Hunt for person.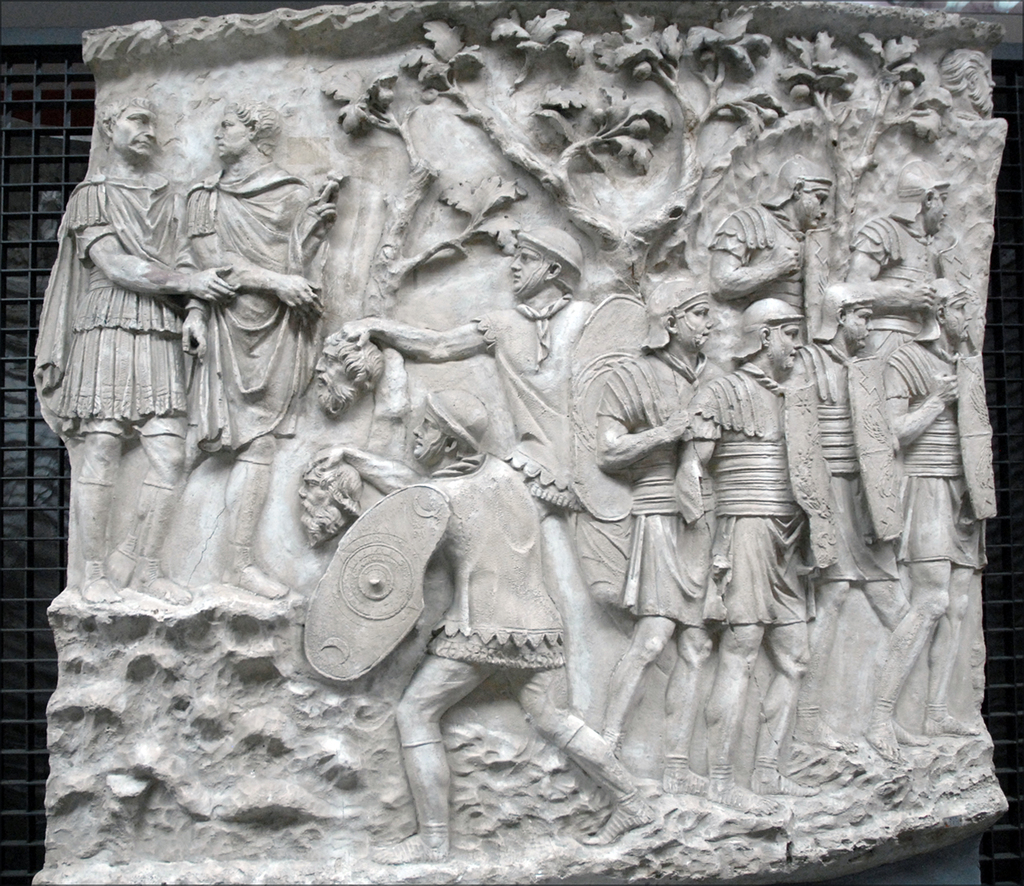
Hunted down at [x1=595, y1=278, x2=726, y2=795].
